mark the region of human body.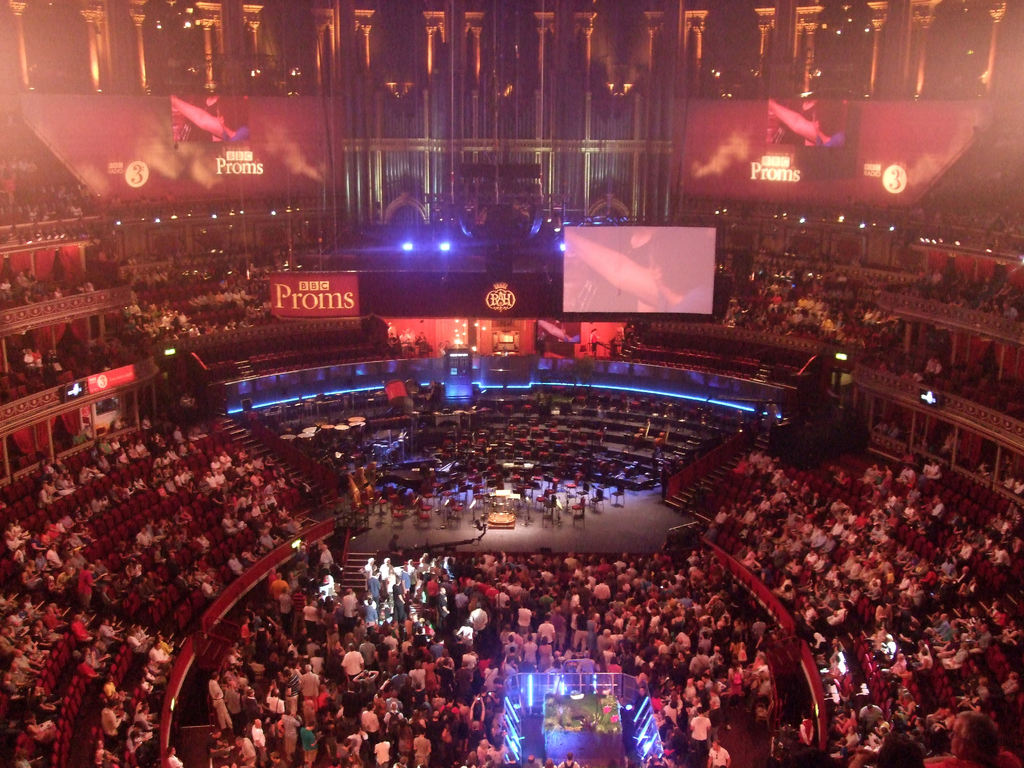
Region: <region>501, 606, 513, 621</region>.
